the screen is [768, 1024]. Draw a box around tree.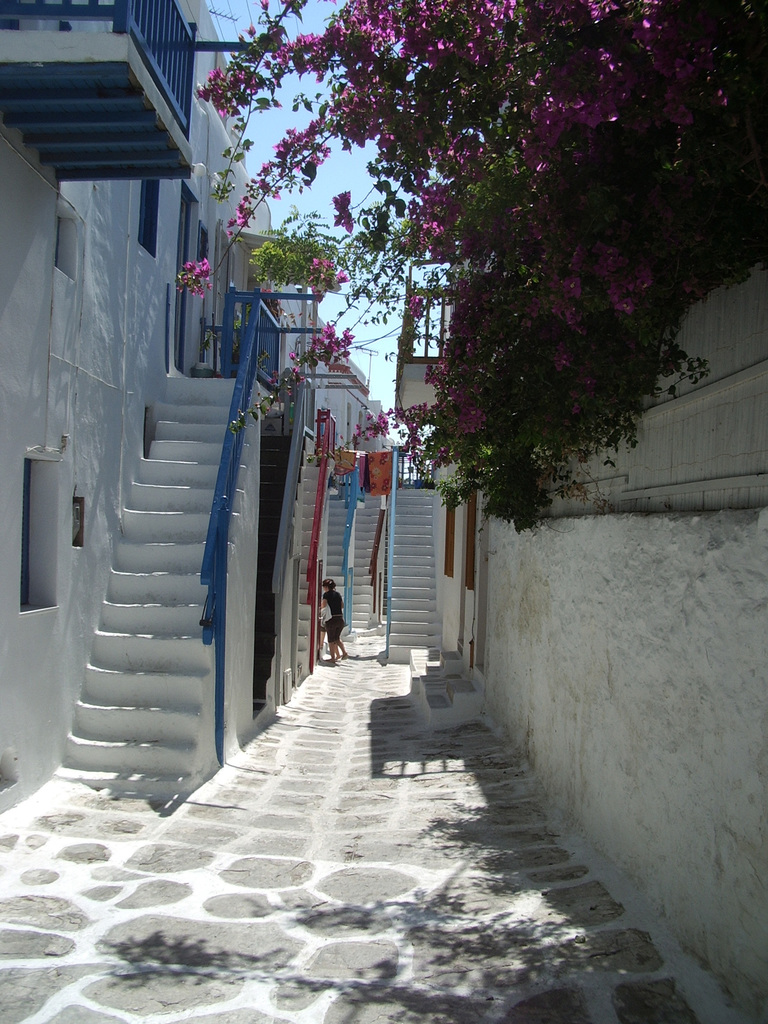
[left=206, top=4, right=630, bottom=501].
